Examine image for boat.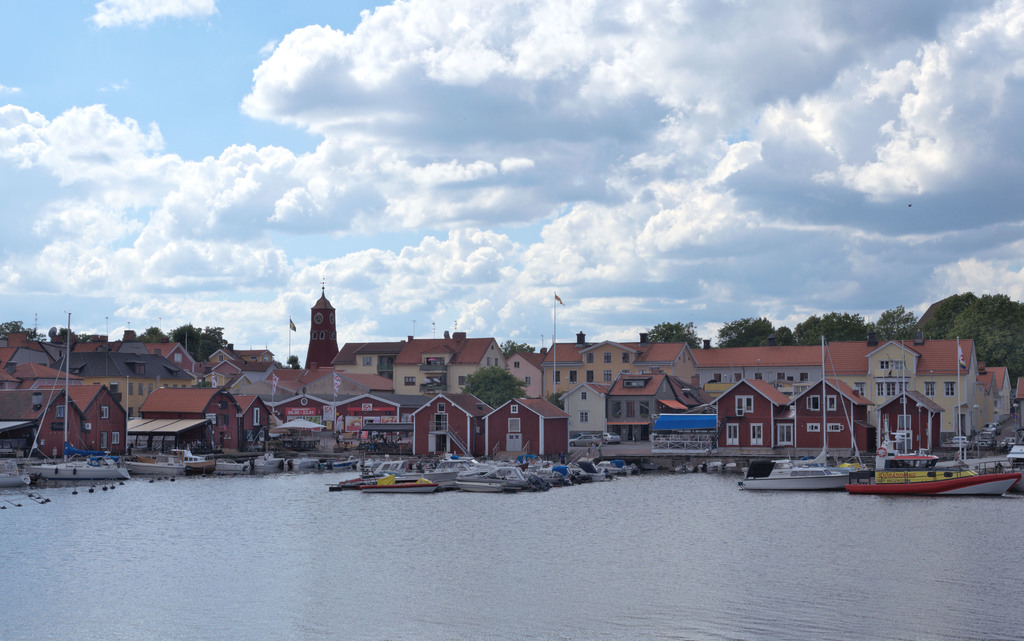
Examination result: 833,427,1011,500.
